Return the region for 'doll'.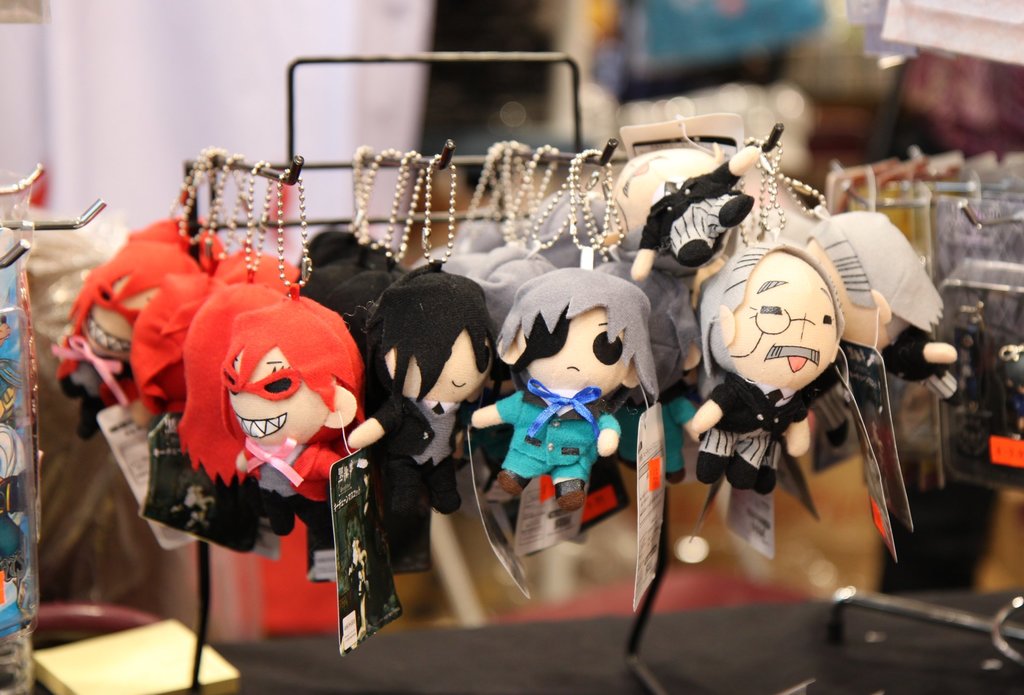
x1=618, y1=139, x2=724, y2=280.
